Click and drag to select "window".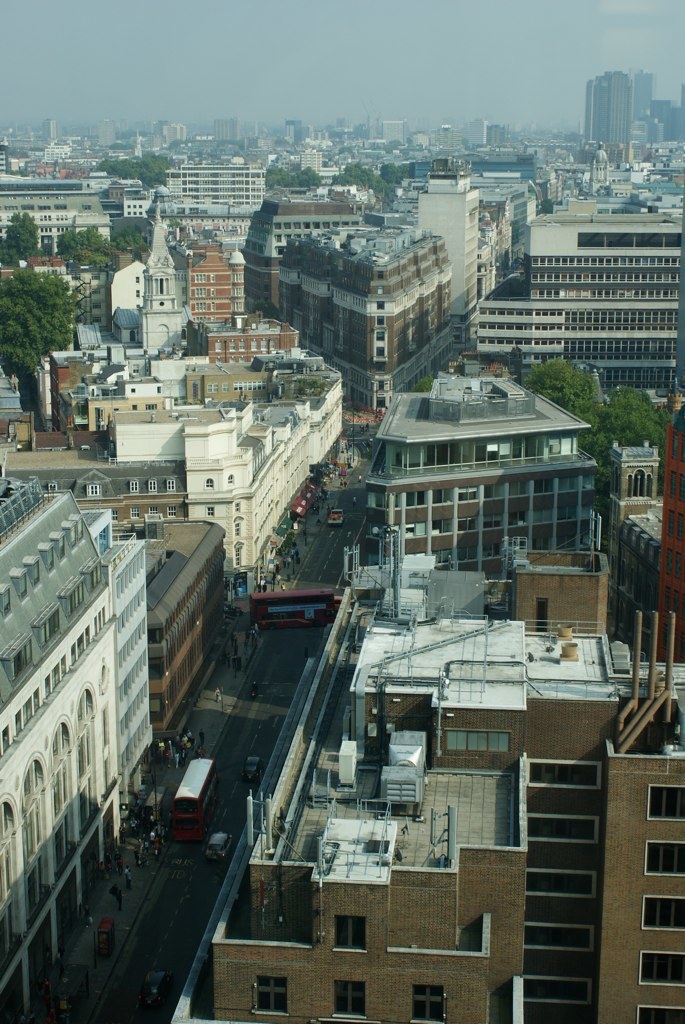
Selection: <box>524,864,592,905</box>.
